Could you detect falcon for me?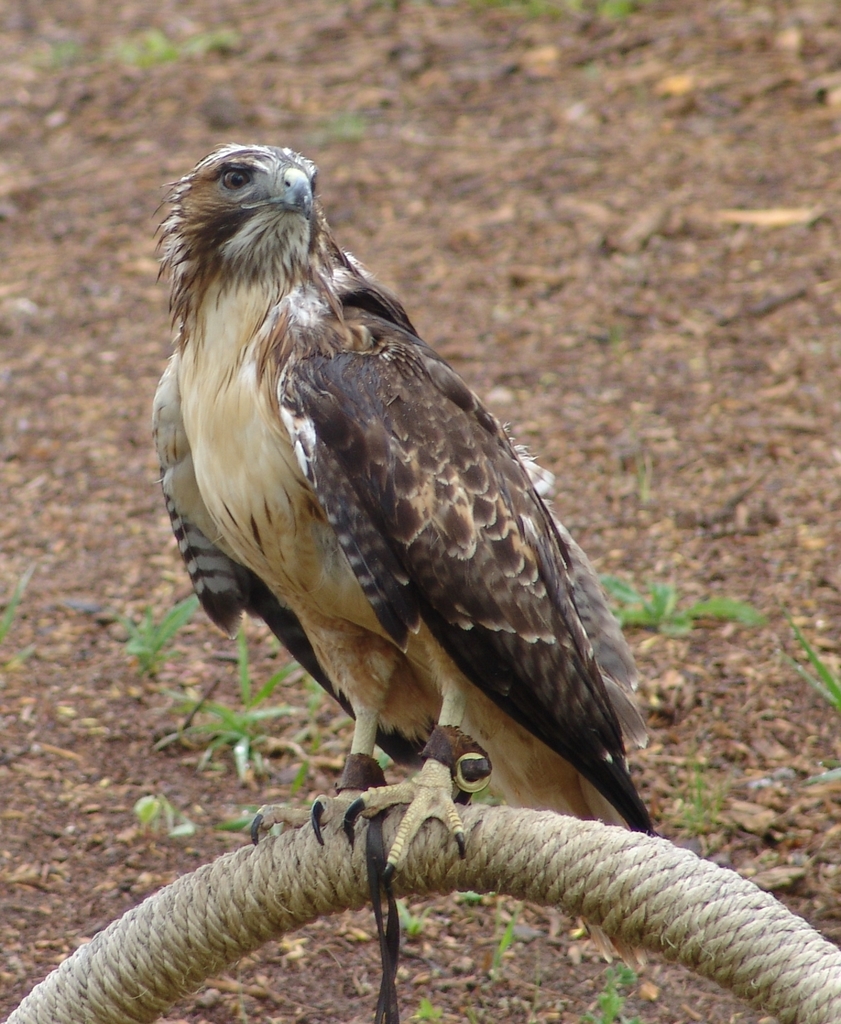
Detection result: (150, 141, 653, 960).
